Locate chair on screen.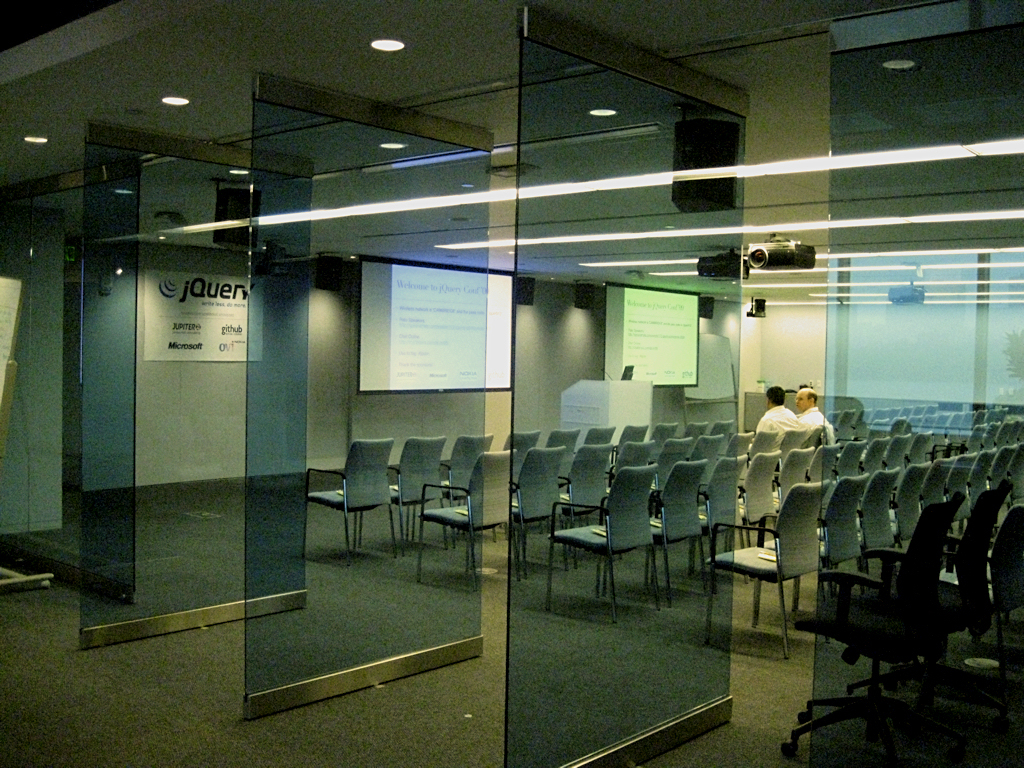
On screen at (x1=419, y1=433, x2=494, y2=544).
